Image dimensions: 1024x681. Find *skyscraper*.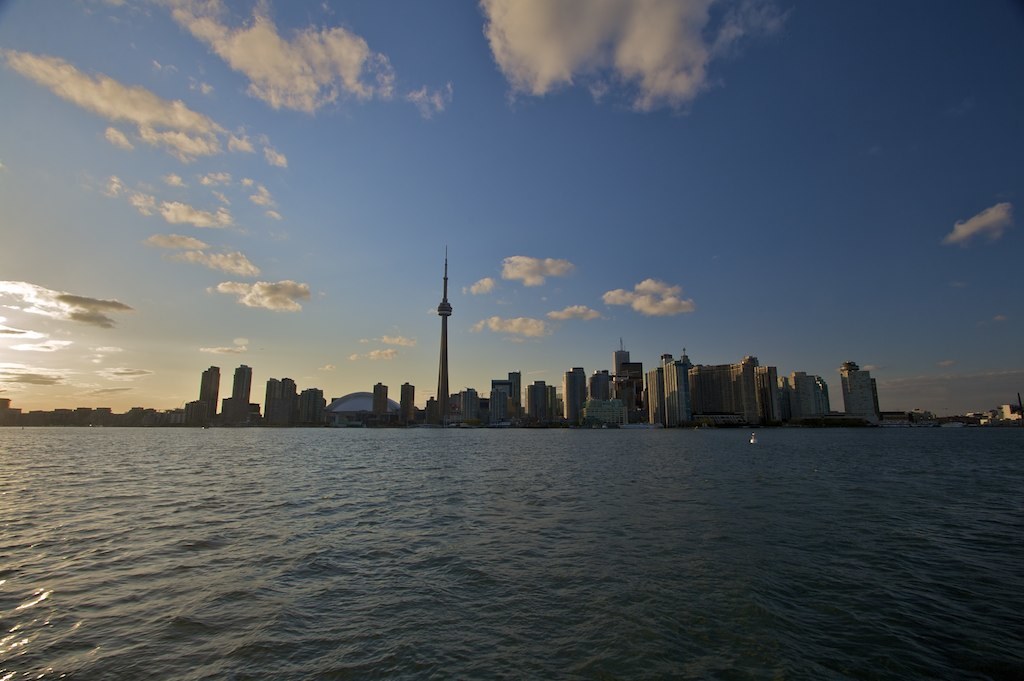
429 248 455 410.
